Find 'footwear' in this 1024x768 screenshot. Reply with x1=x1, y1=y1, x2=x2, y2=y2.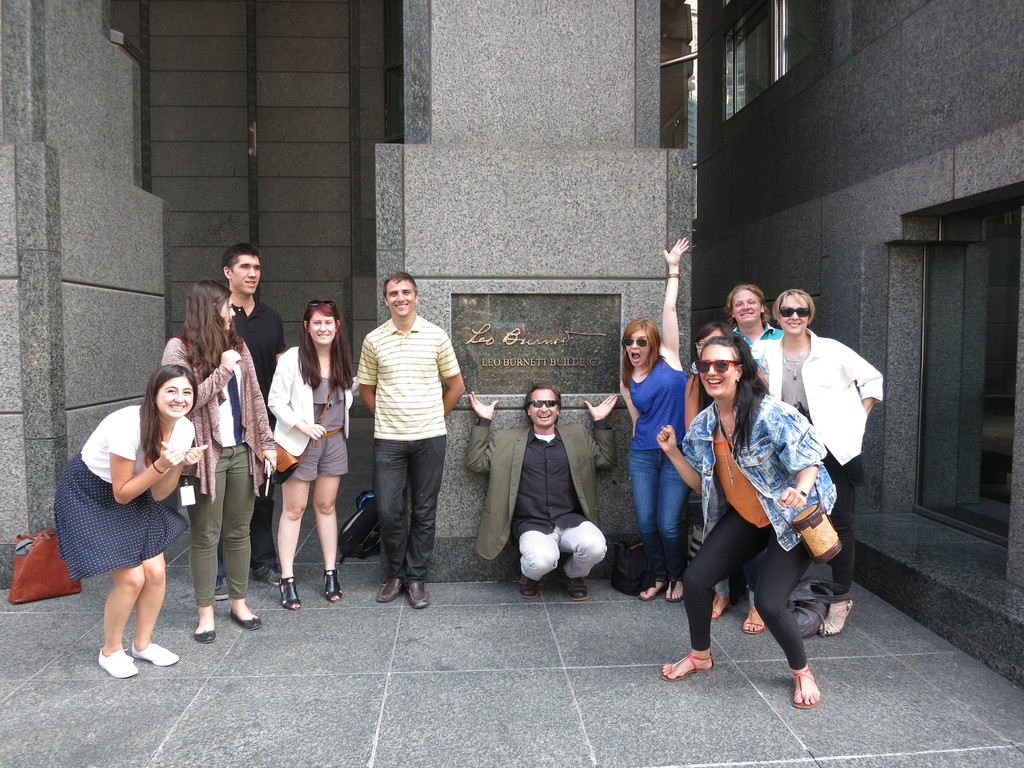
x1=816, y1=601, x2=856, y2=638.
